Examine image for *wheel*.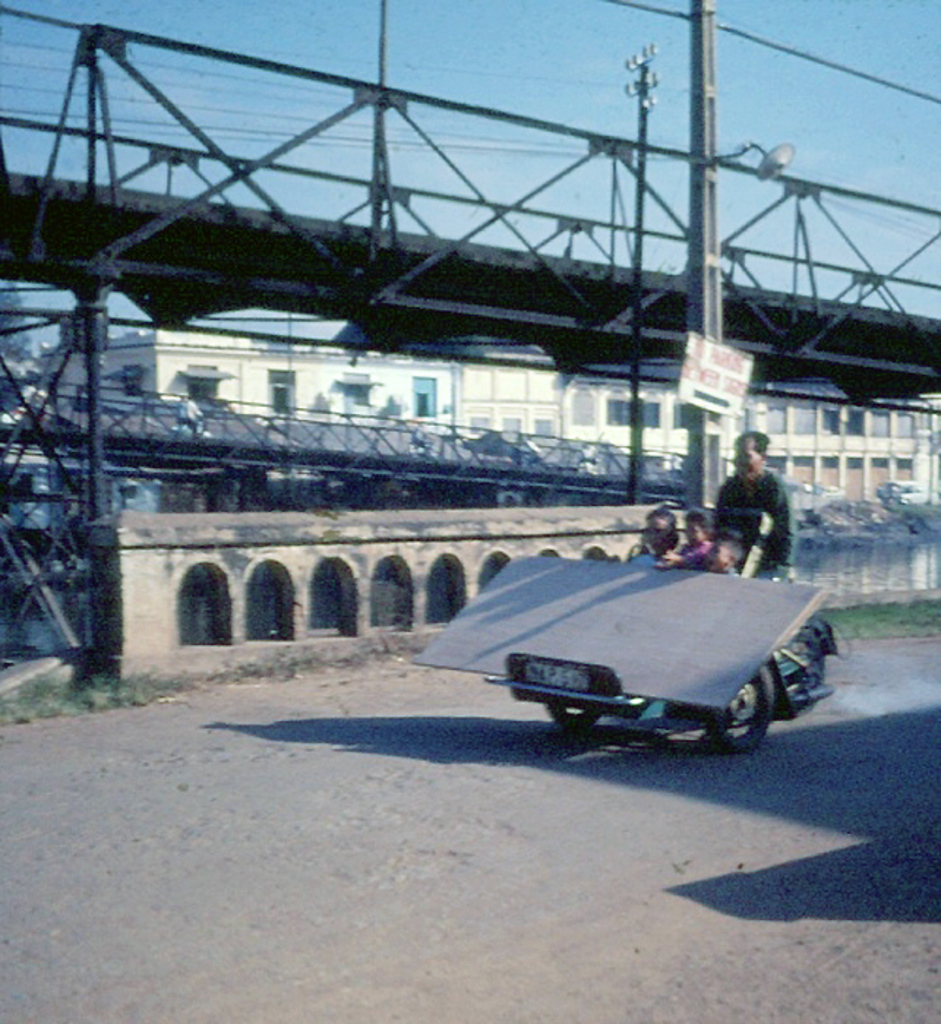
Examination result: (left=553, top=704, right=603, bottom=736).
